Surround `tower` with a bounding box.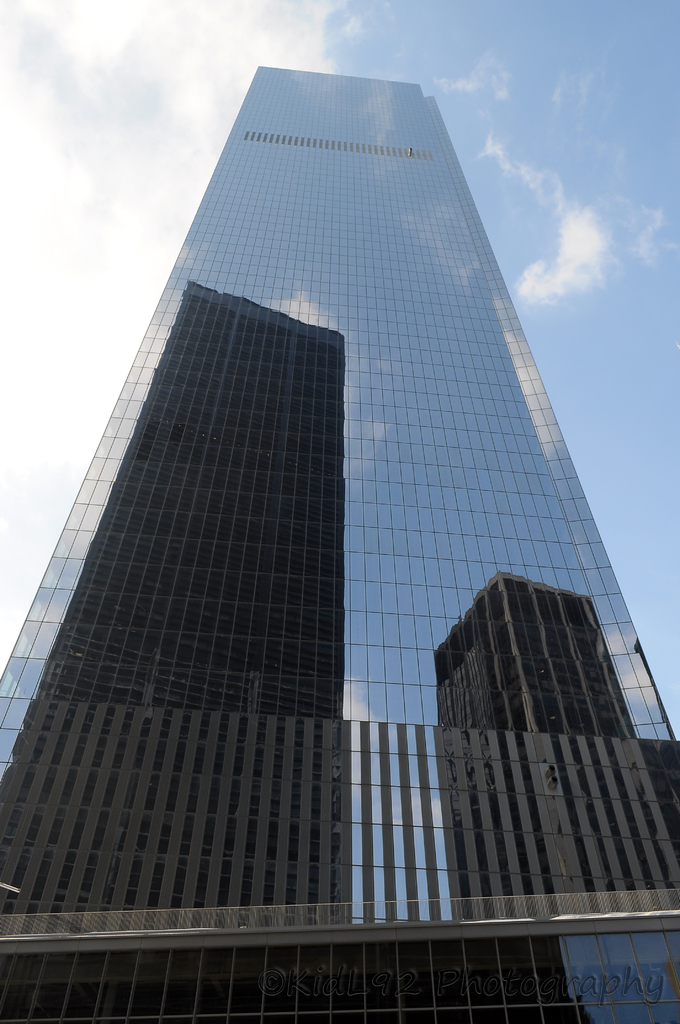
bbox=[0, 60, 662, 932].
